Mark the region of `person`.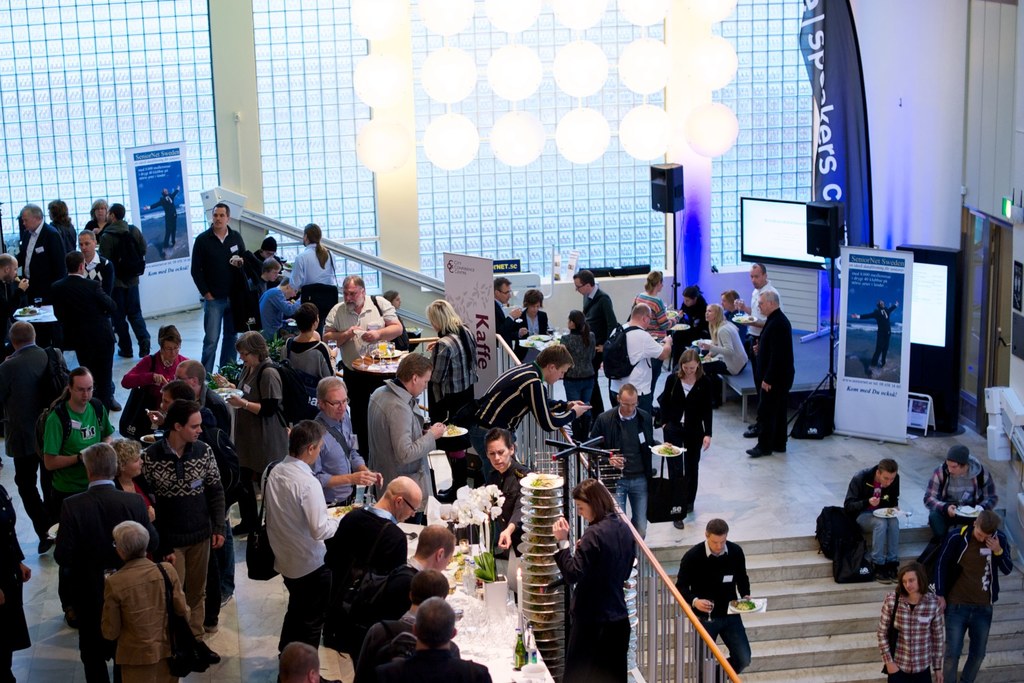
Region: select_region(68, 226, 119, 299).
